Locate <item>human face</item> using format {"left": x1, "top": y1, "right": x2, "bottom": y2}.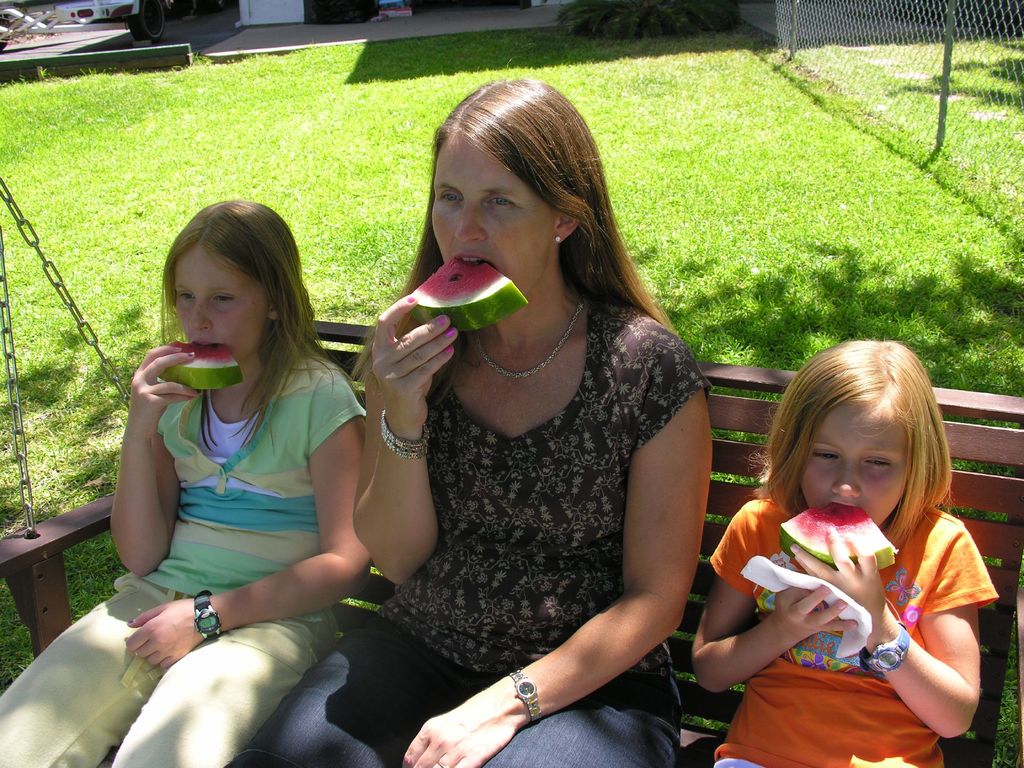
{"left": 799, "top": 404, "right": 907, "bottom": 531}.
